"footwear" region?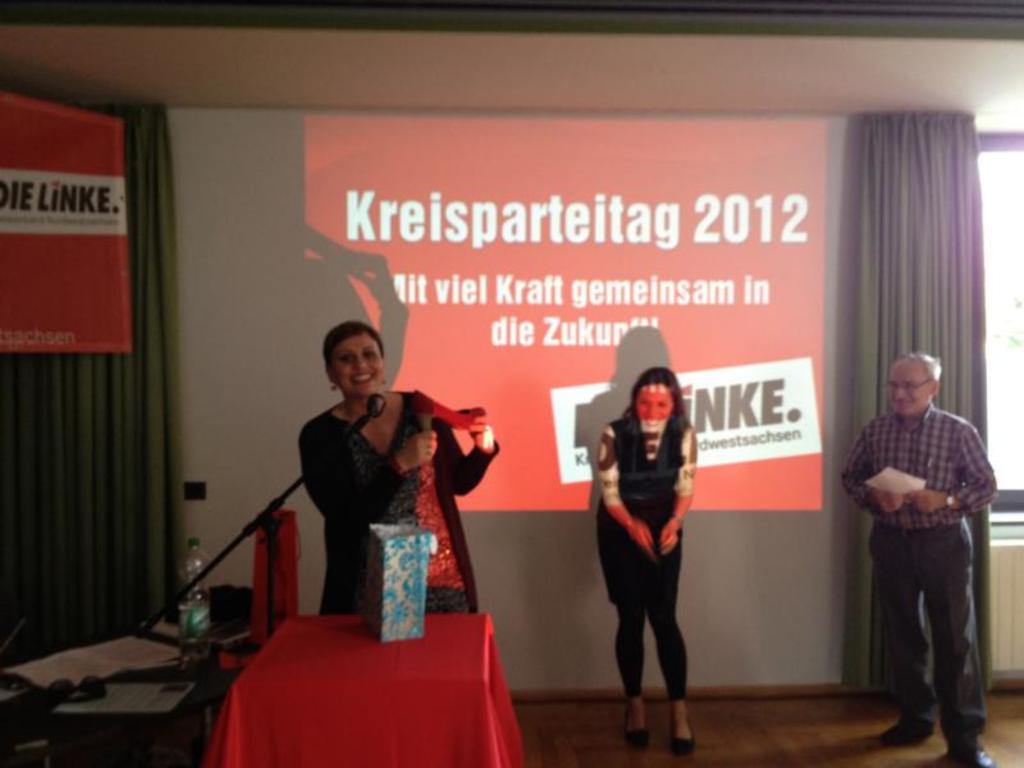
select_region(881, 726, 927, 748)
